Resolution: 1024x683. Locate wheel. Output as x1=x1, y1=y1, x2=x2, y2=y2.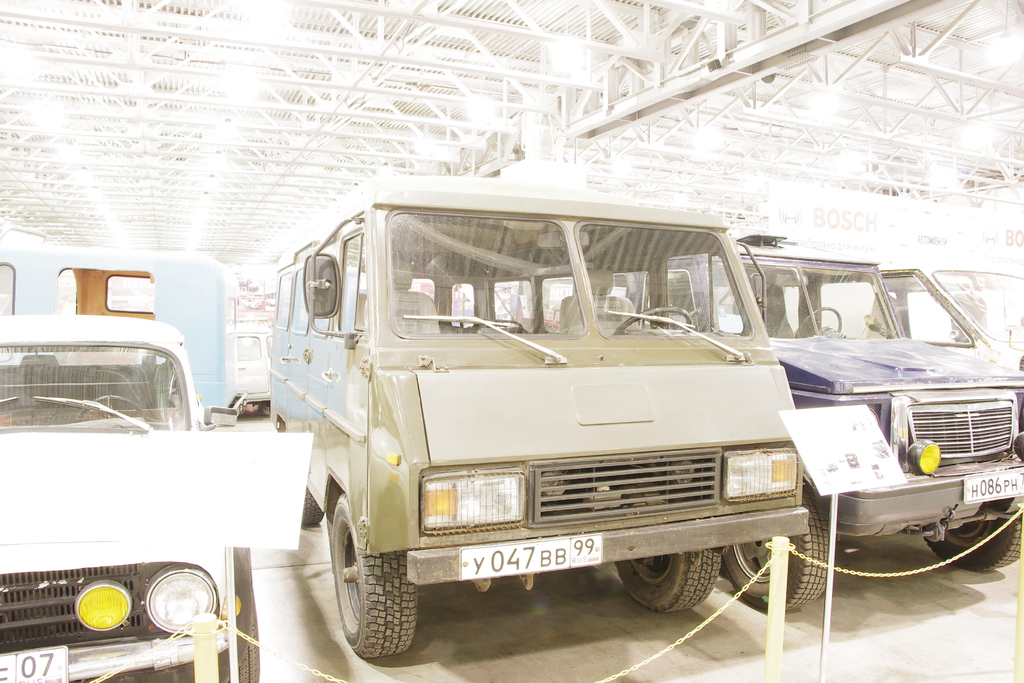
x1=333, y1=492, x2=420, y2=657.
